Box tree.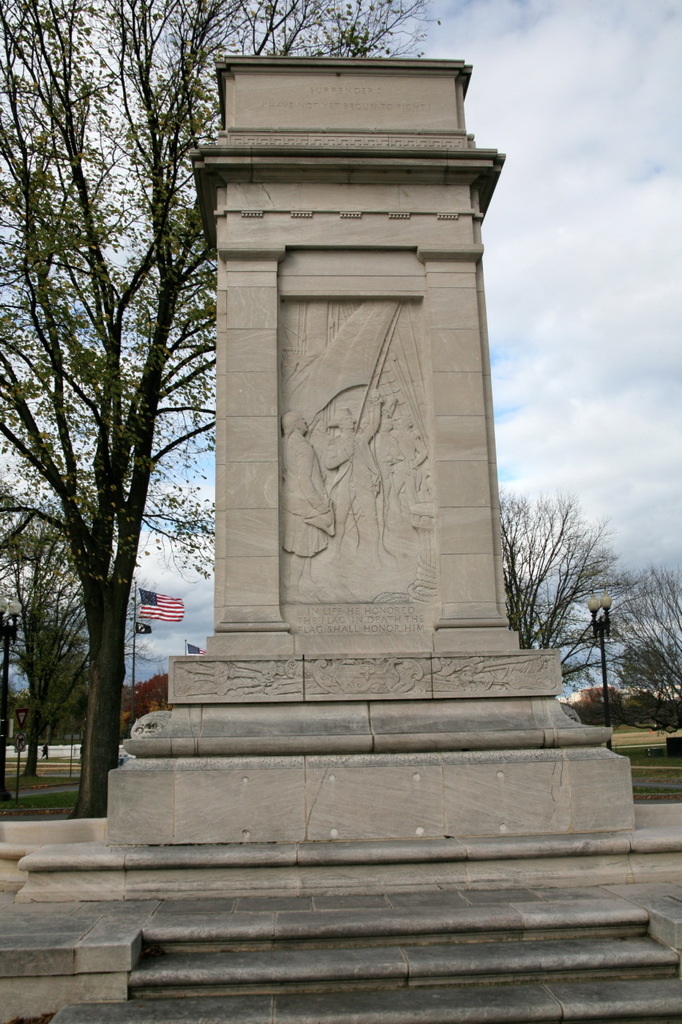
0,0,437,828.
